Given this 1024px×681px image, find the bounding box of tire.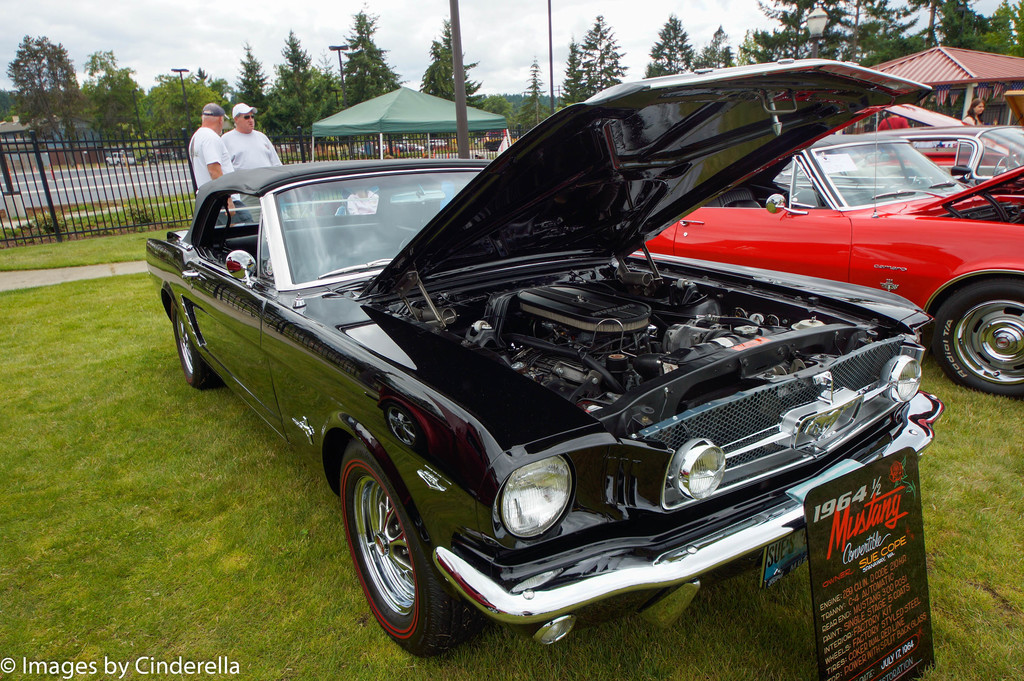
[922,280,1023,397].
